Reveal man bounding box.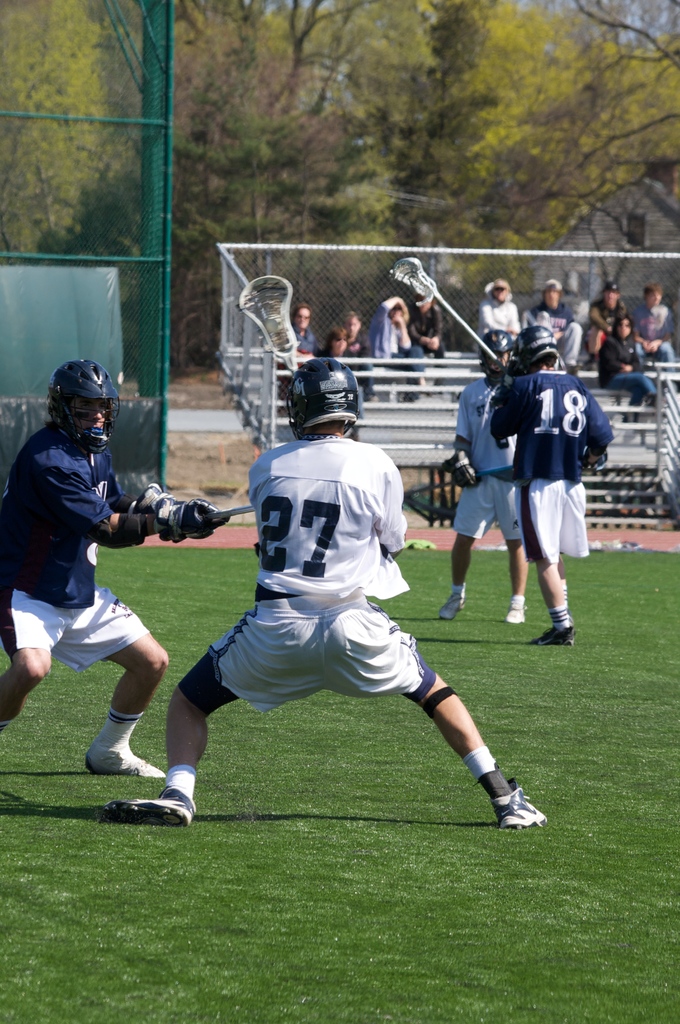
Revealed: rect(275, 305, 312, 366).
